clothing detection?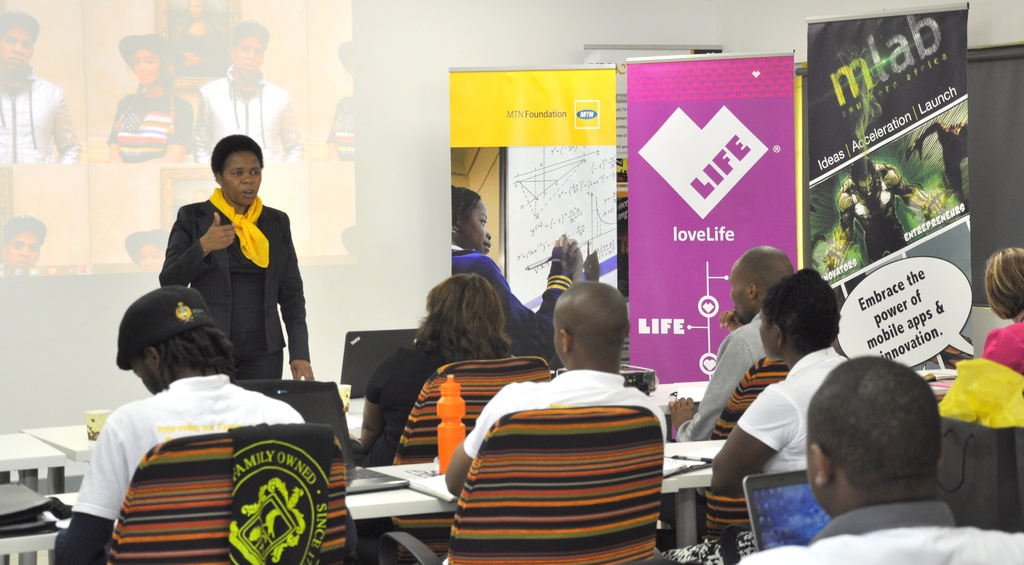
detection(0, 259, 40, 279)
